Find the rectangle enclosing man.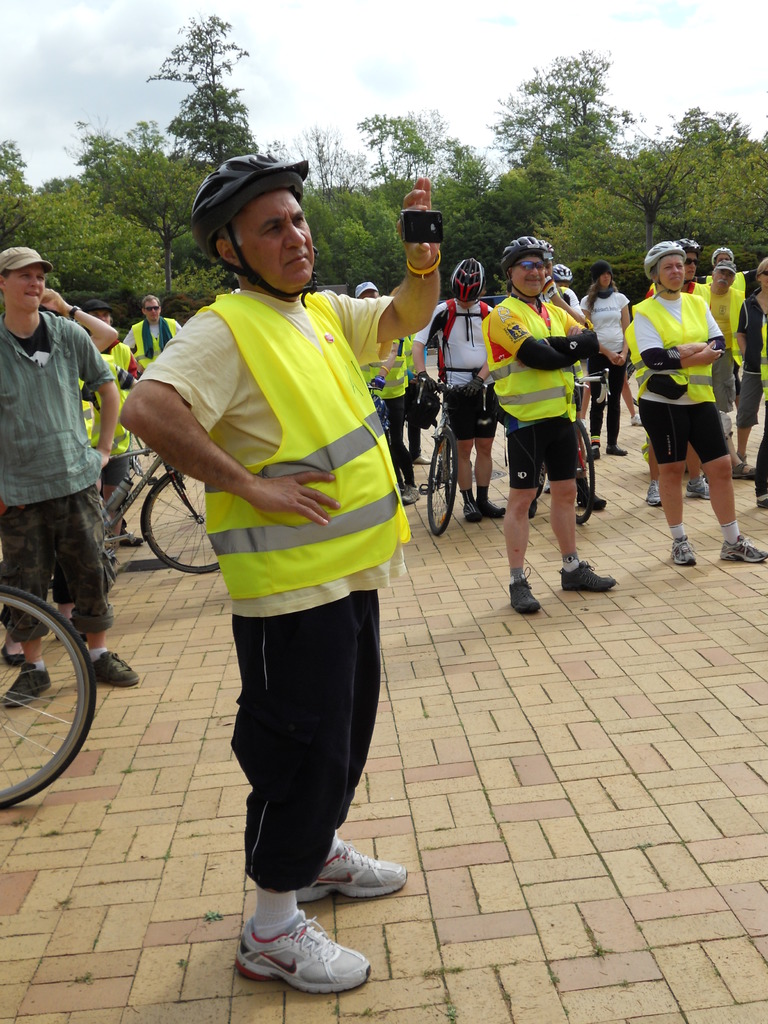
left=339, top=278, right=429, bottom=515.
